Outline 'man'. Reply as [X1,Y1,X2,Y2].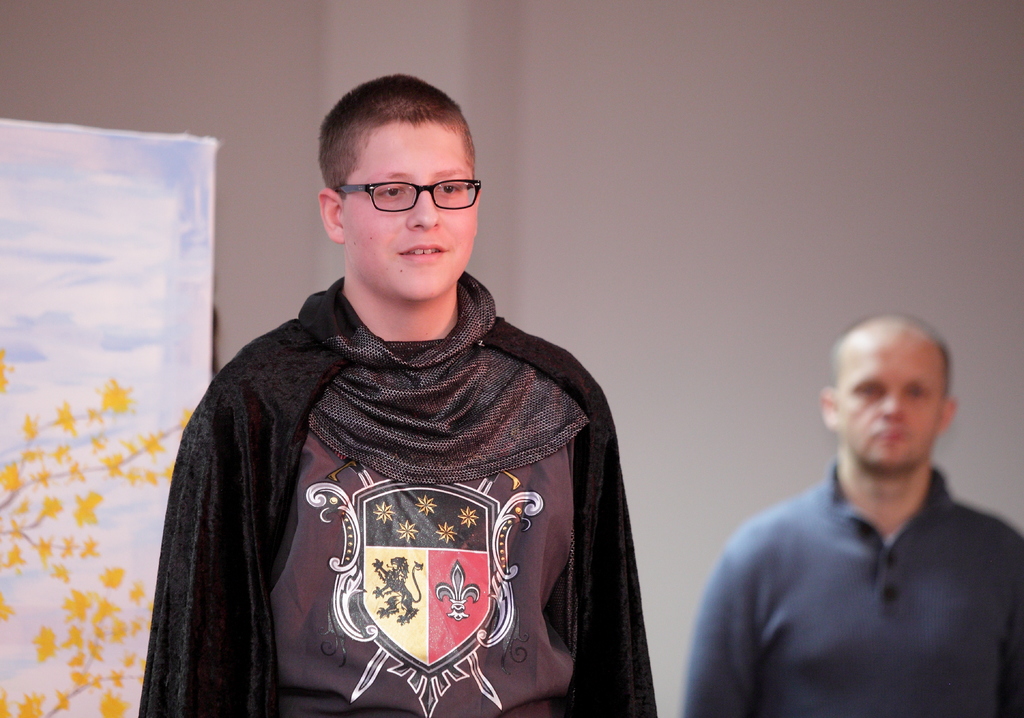
[694,310,1021,710].
